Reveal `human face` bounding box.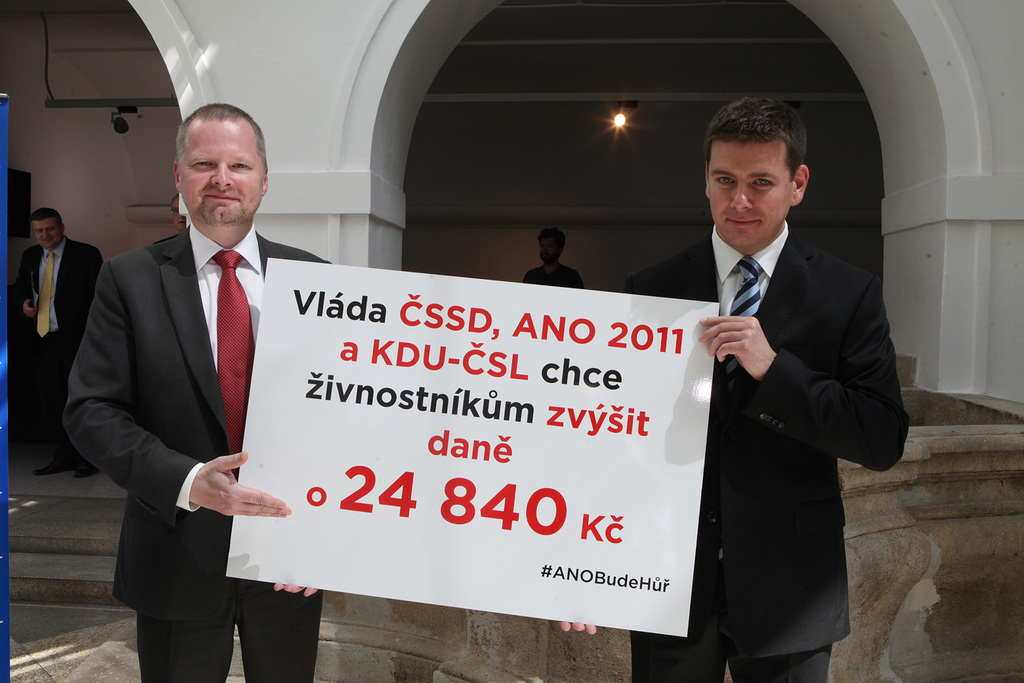
Revealed: 181:119:263:228.
